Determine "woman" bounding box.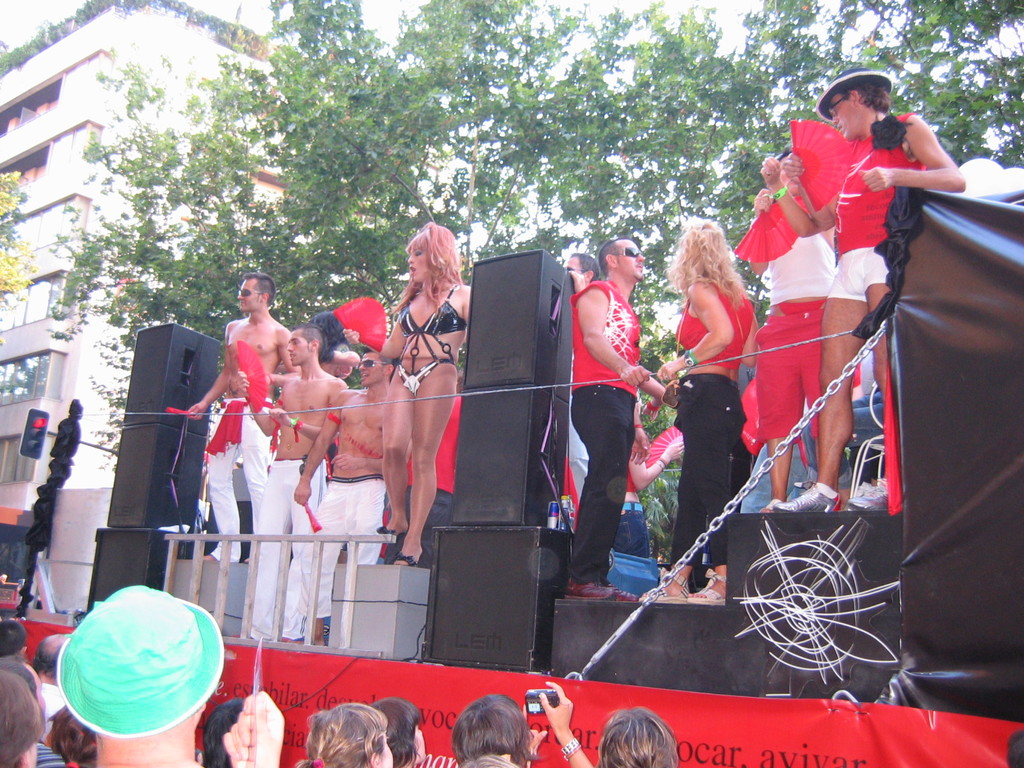
Determined: bbox=[644, 214, 762, 604].
